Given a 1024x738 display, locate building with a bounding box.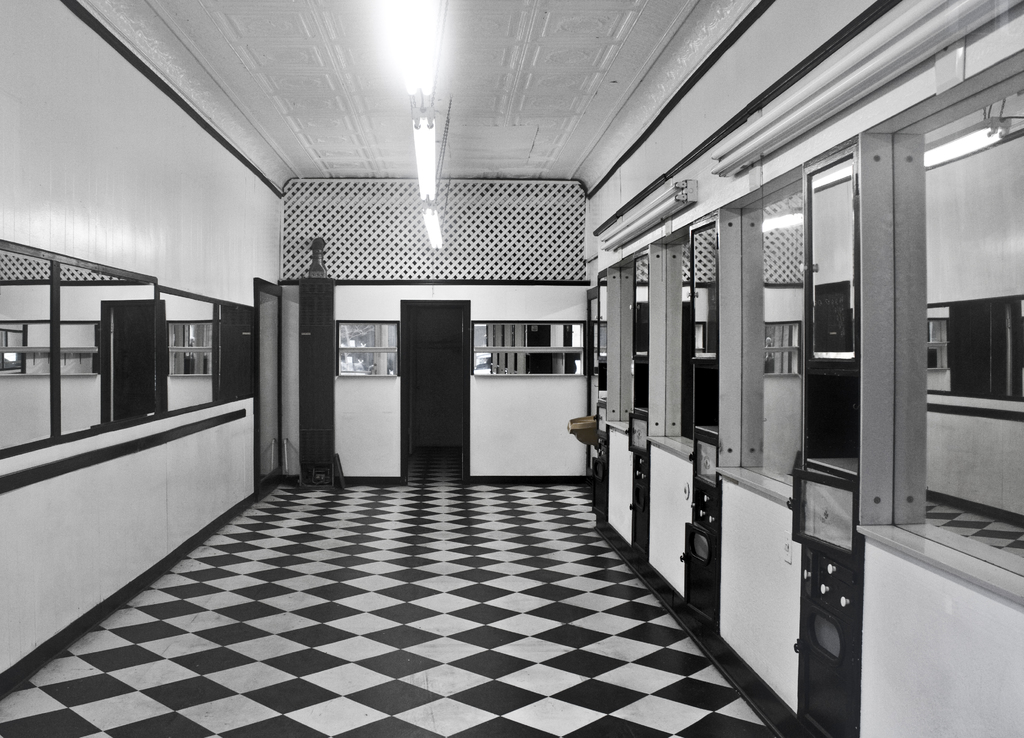
Located: BBox(0, 0, 1023, 737).
